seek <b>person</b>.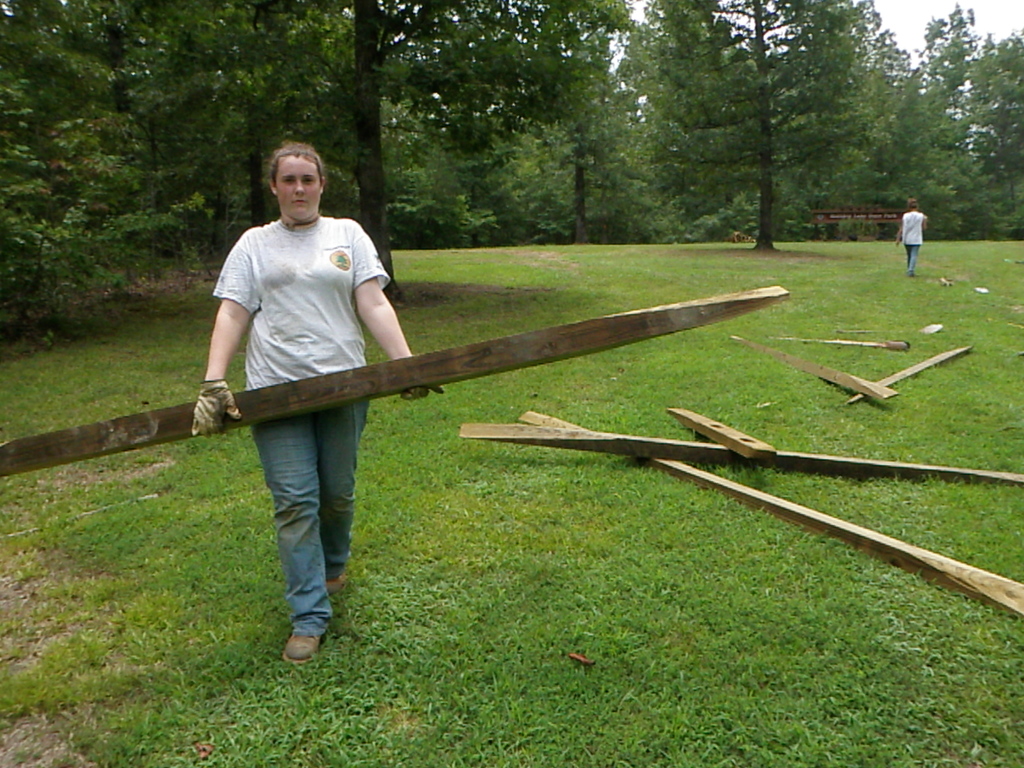
crop(189, 142, 445, 660).
